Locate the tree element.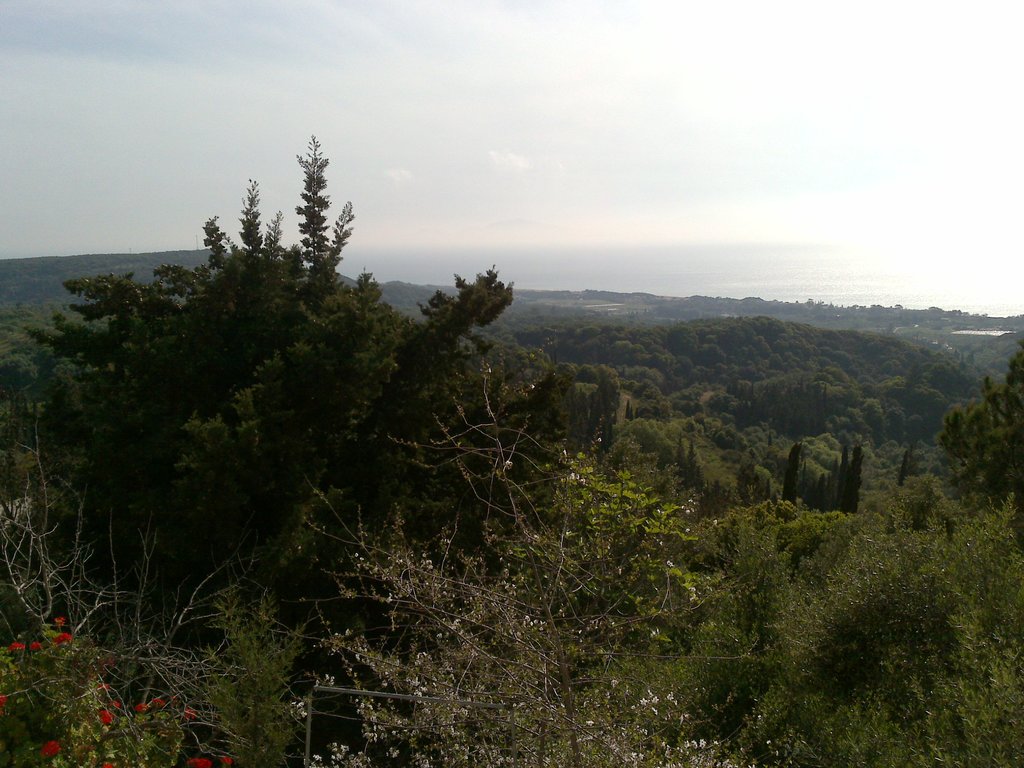
Element bbox: region(483, 357, 583, 500).
